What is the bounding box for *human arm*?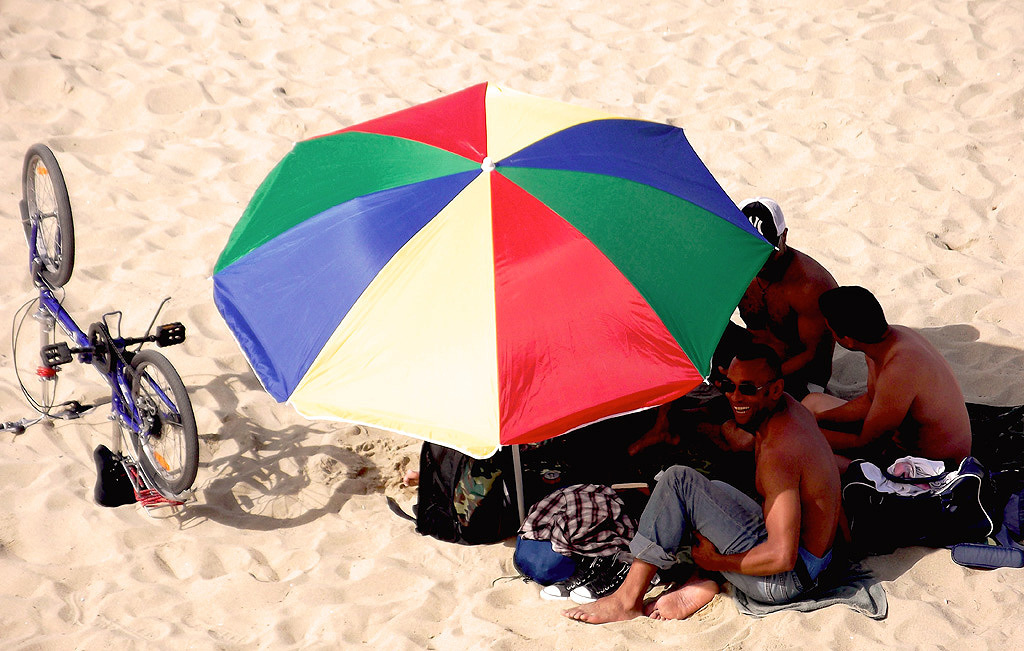
bbox(814, 379, 916, 458).
